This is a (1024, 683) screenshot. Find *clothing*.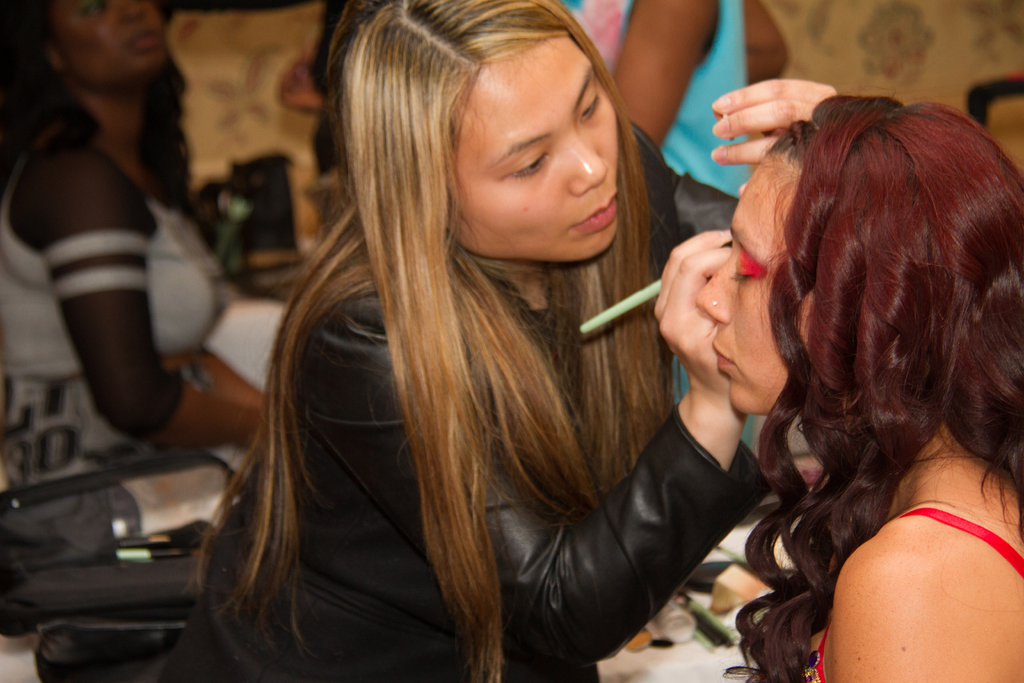
Bounding box: <box>0,113,227,561</box>.
